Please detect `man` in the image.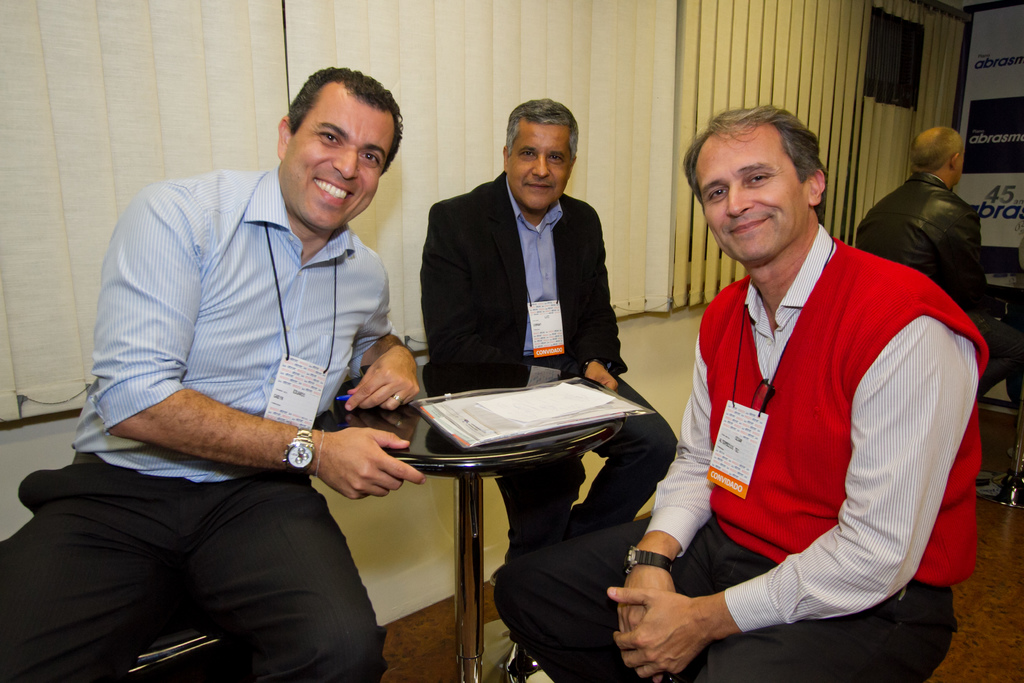
<bbox>854, 125, 1021, 403</bbox>.
